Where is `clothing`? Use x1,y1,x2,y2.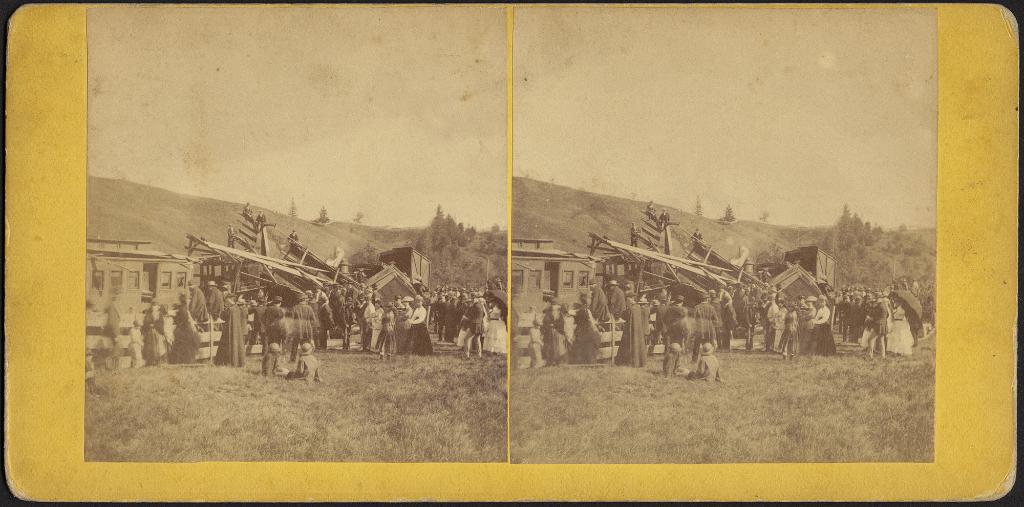
714,300,740,339.
